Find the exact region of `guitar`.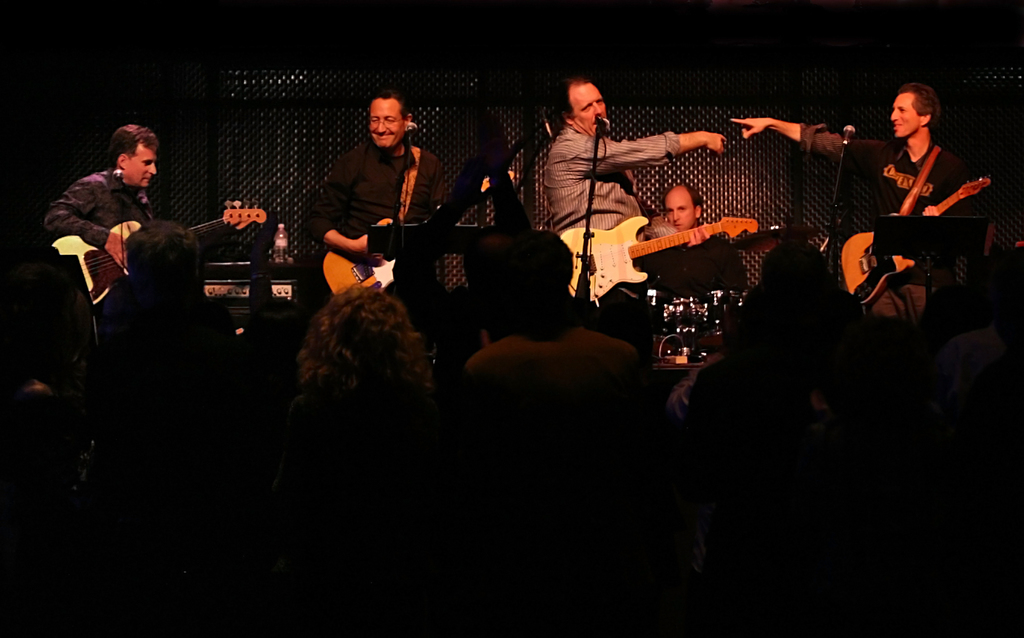
Exact region: bbox=(321, 160, 479, 311).
